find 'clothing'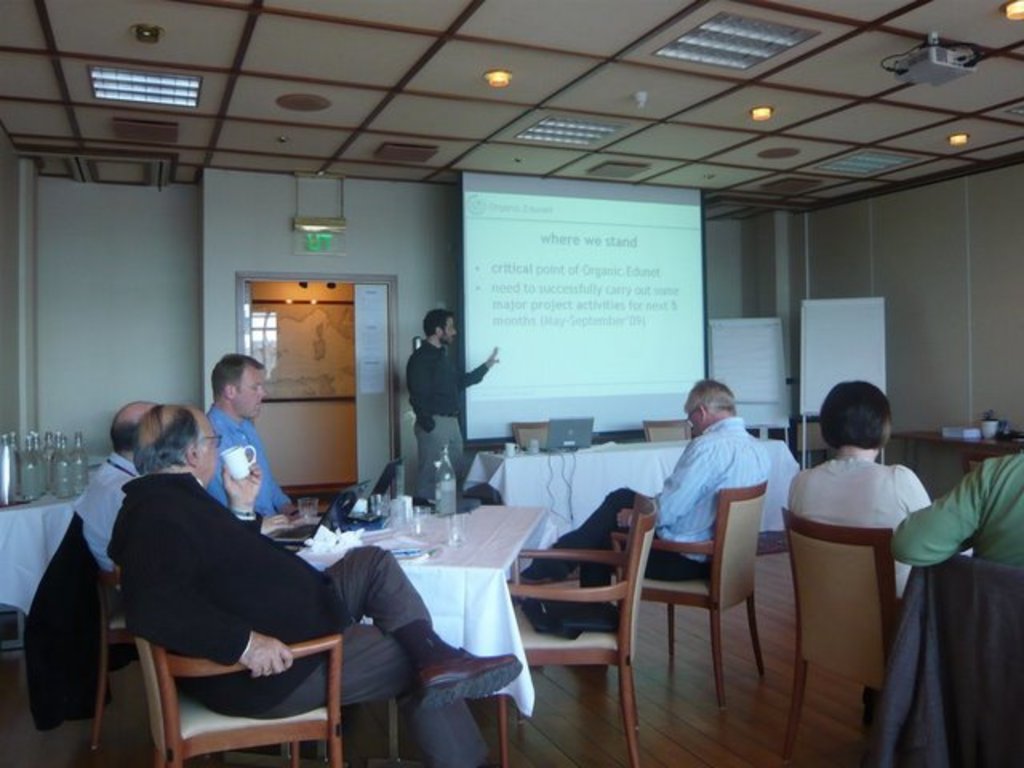
75/443/125/576
